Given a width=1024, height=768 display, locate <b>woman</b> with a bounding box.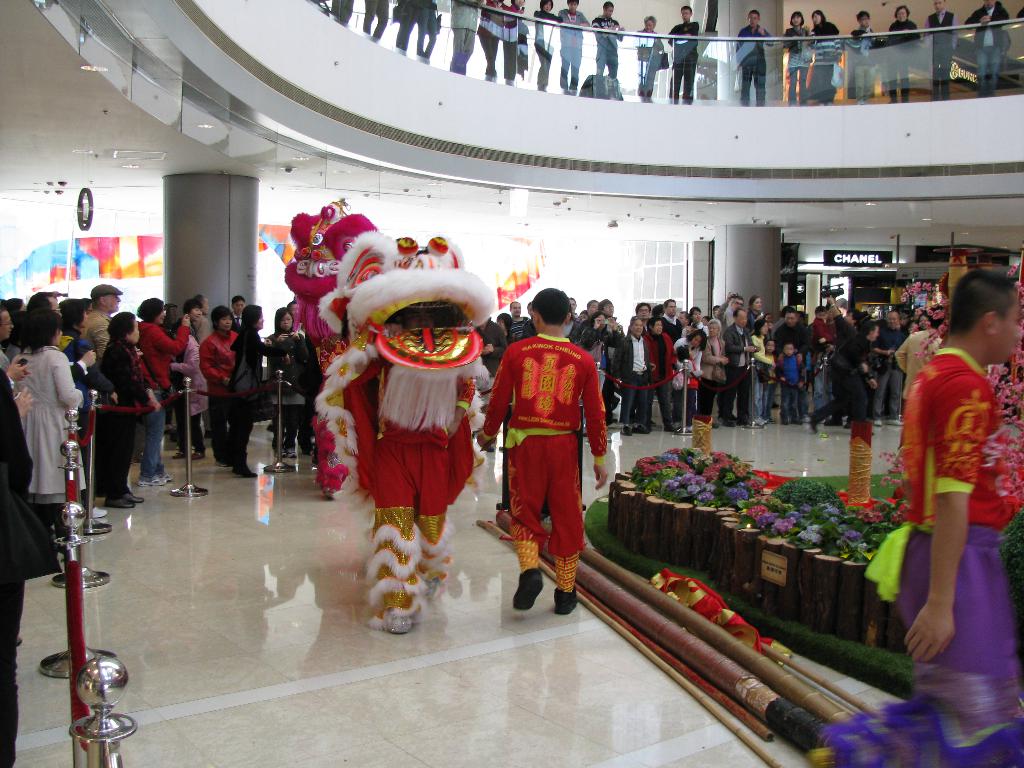
Located: (201, 307, 236, 468).
